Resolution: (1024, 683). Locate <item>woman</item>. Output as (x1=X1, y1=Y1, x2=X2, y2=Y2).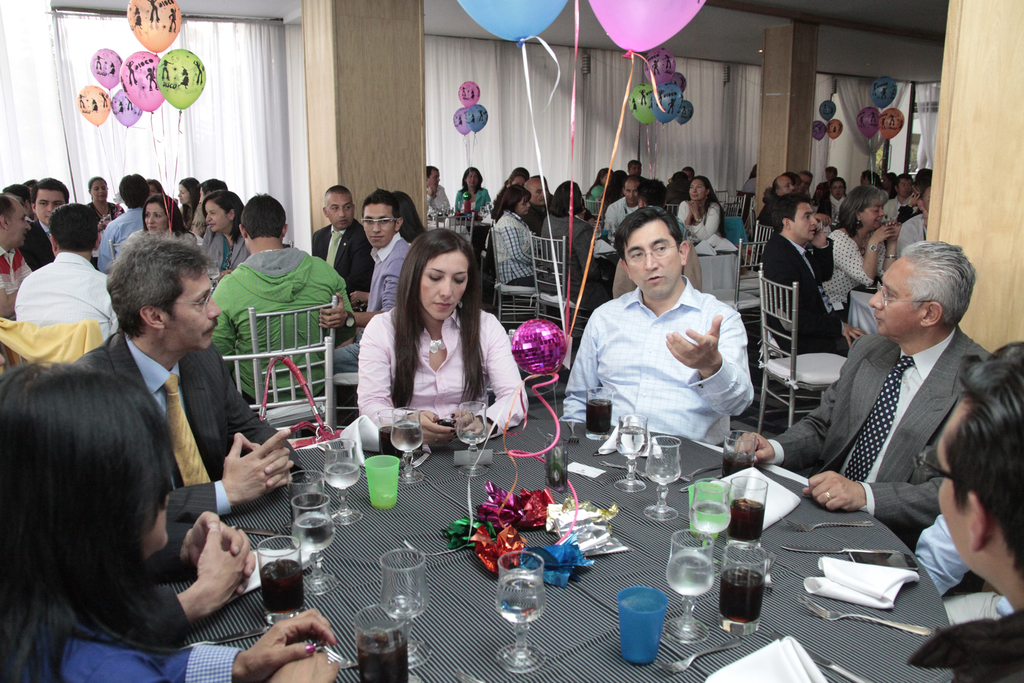
(x1=177, y1=176, x2=205, y2=227).
